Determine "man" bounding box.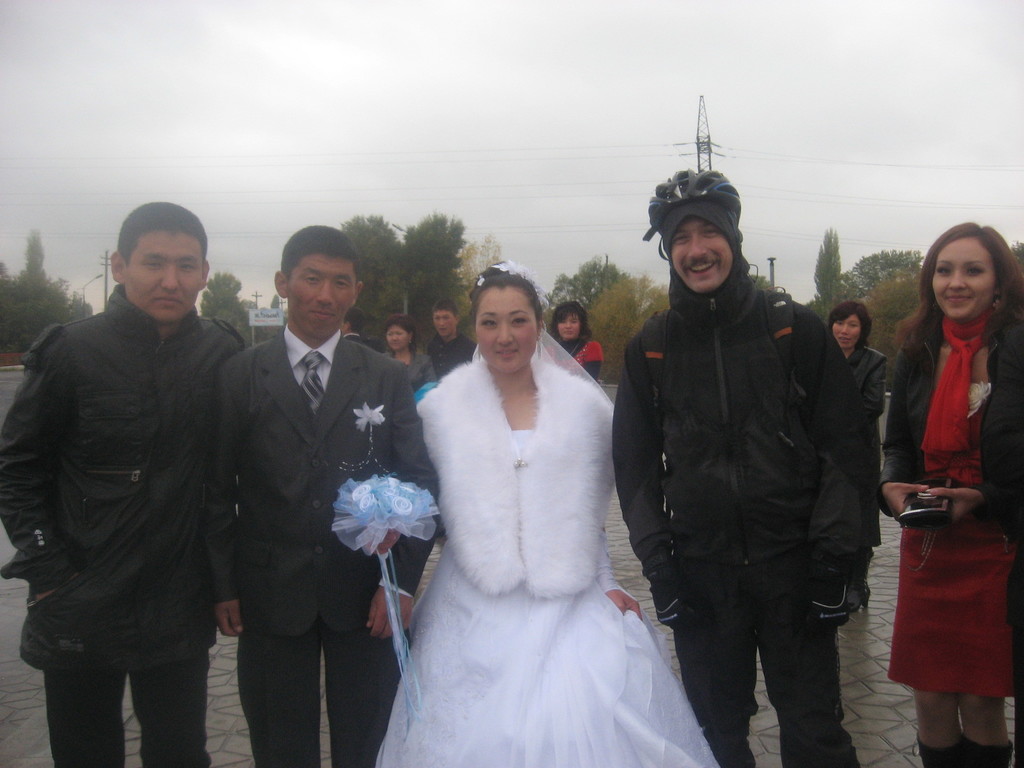
Determined: locate(338, 307, 365, 343).
